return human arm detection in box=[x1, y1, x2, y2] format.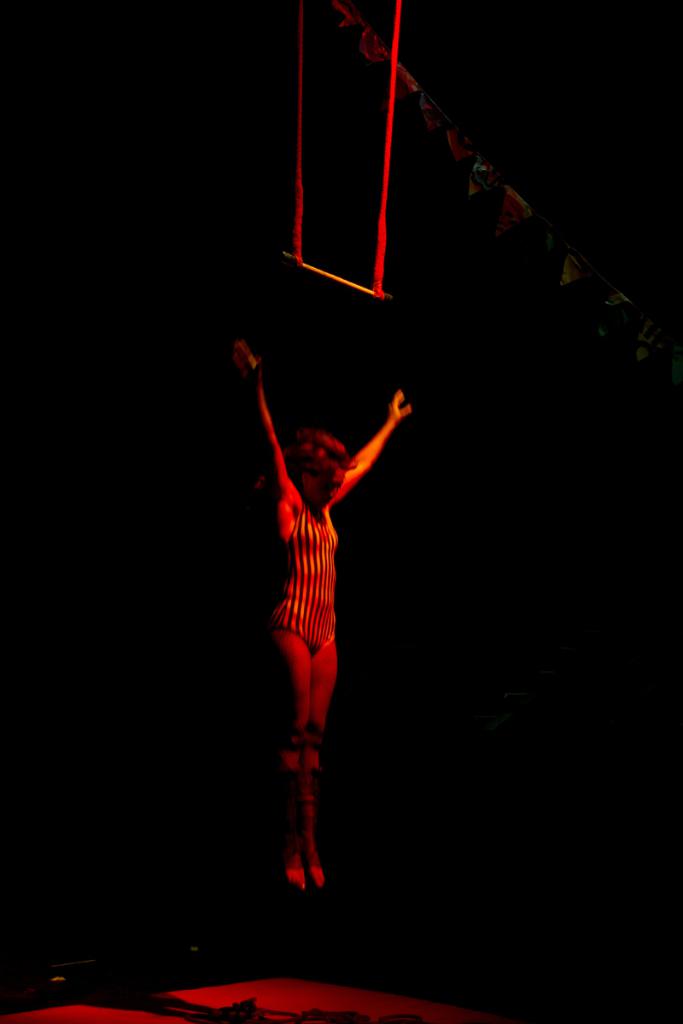
box=[231, 335, 295, 496].
